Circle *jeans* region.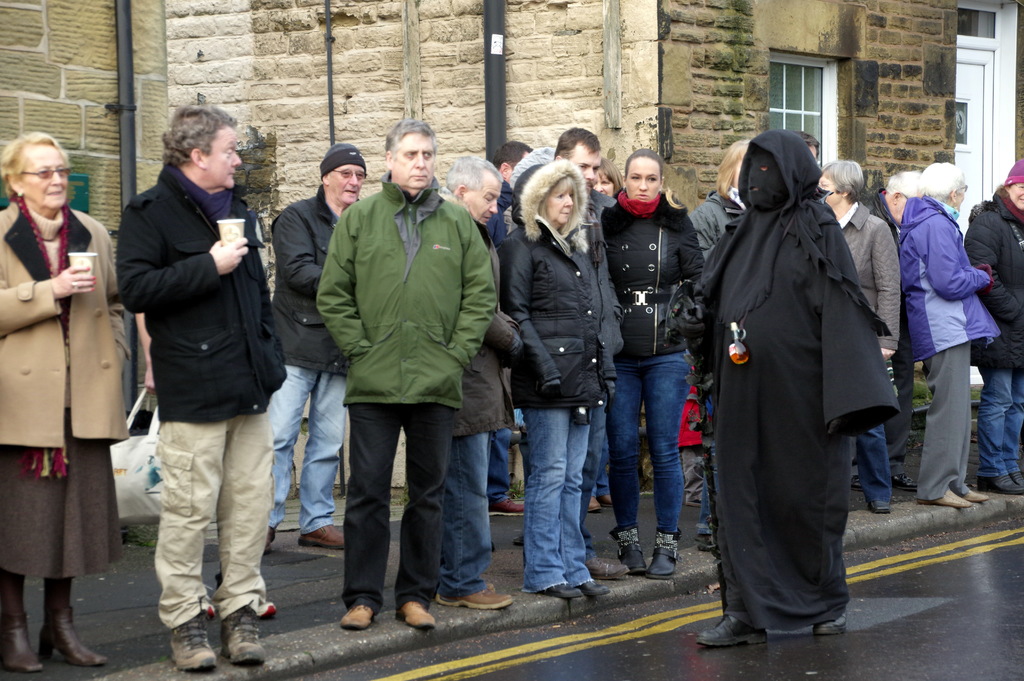
Region: 435, 432, 499, 593.
